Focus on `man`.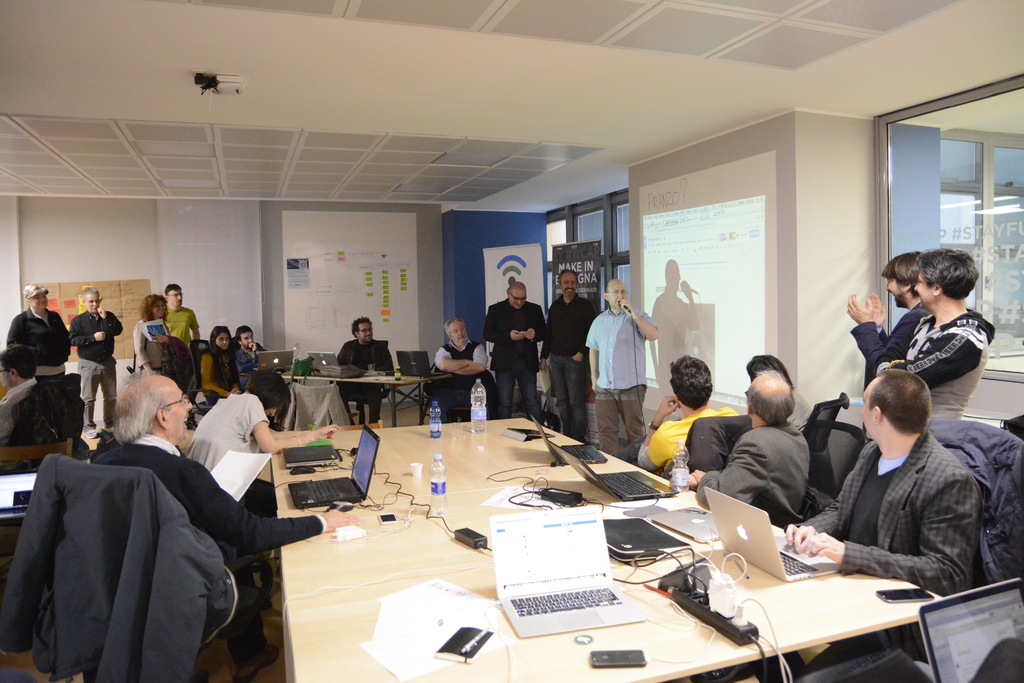
Focused at 790,365,1008,611.
